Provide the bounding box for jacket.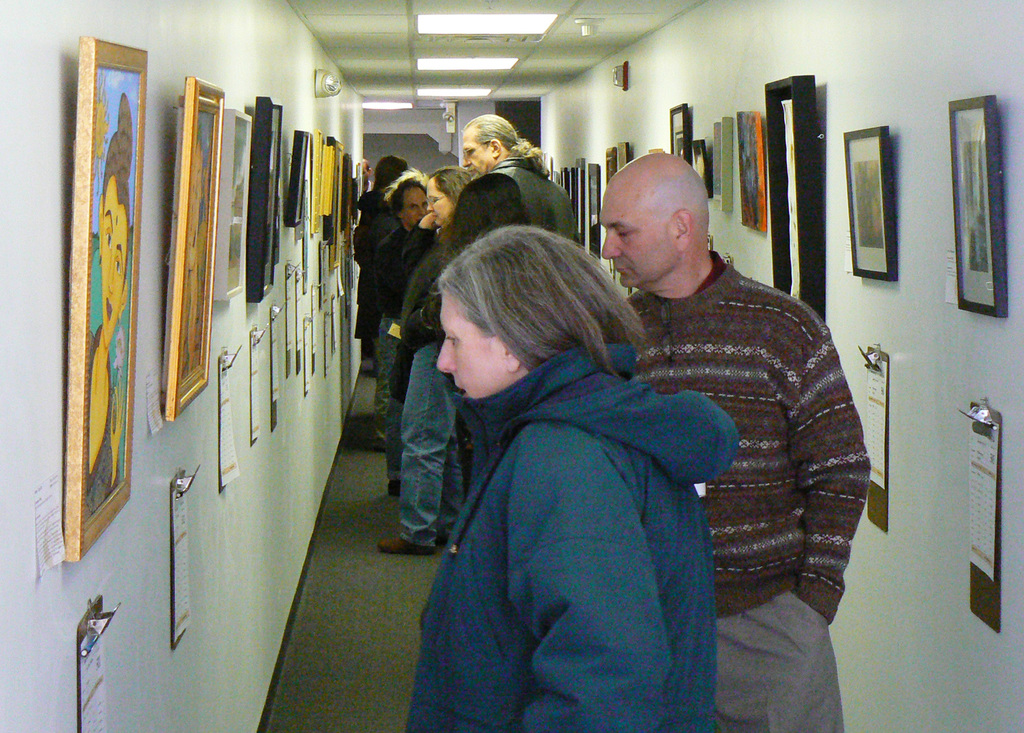
Rect(372, 224, 401, 328).
